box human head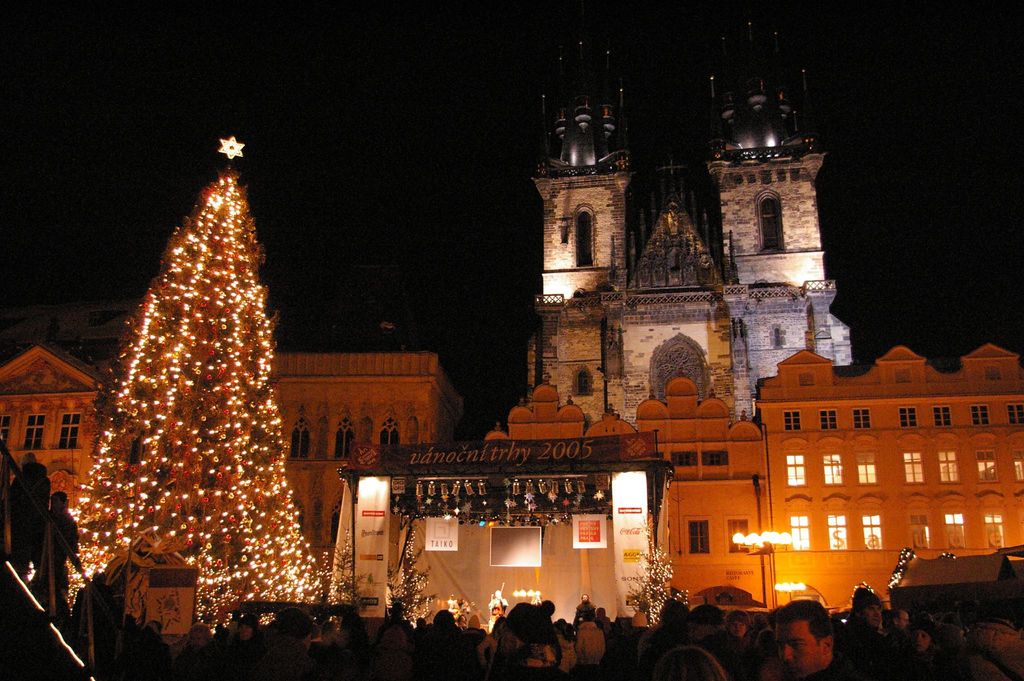
89, 569, 109, 587
